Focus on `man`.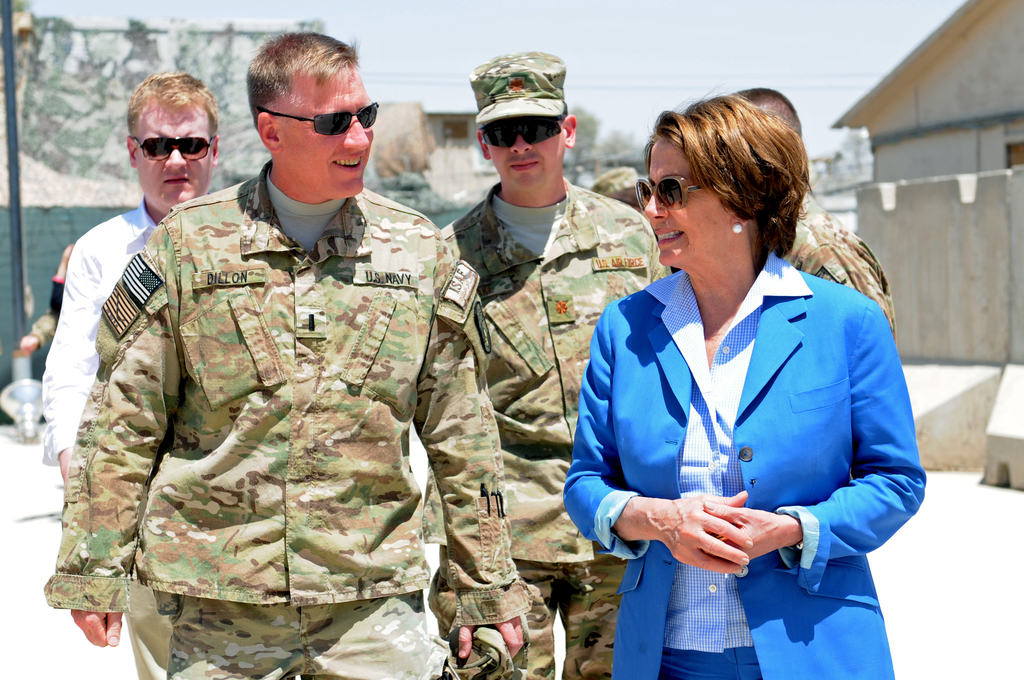
Focused at {"left": 714, "top": 88, "right": 902, "bottom": 352}.
